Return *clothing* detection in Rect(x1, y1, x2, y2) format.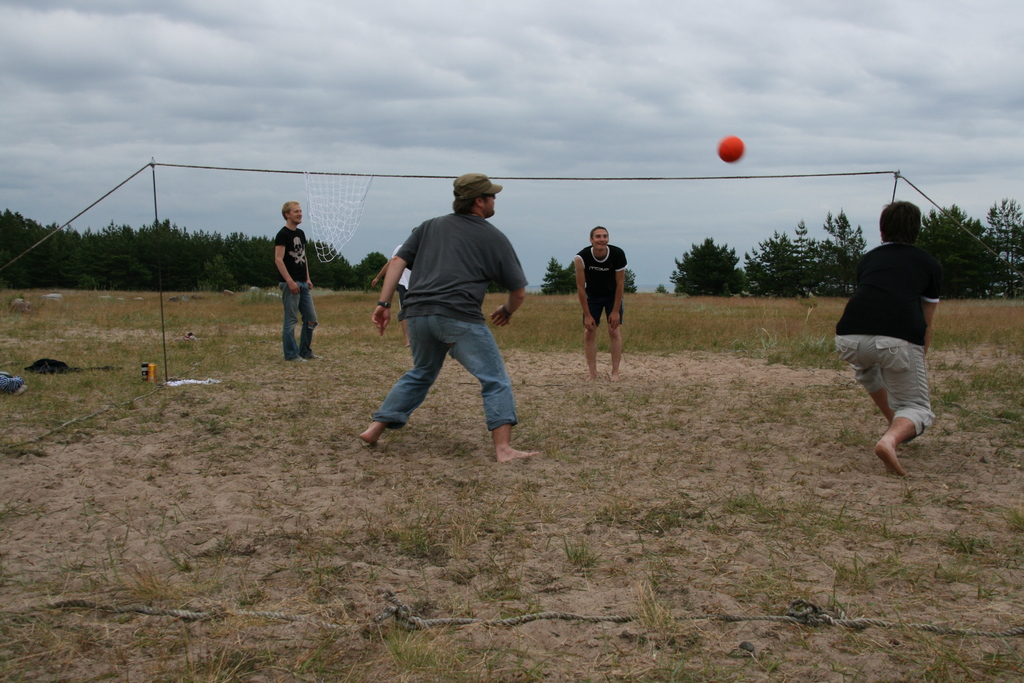
Rect(365, 213, 533, 434).
